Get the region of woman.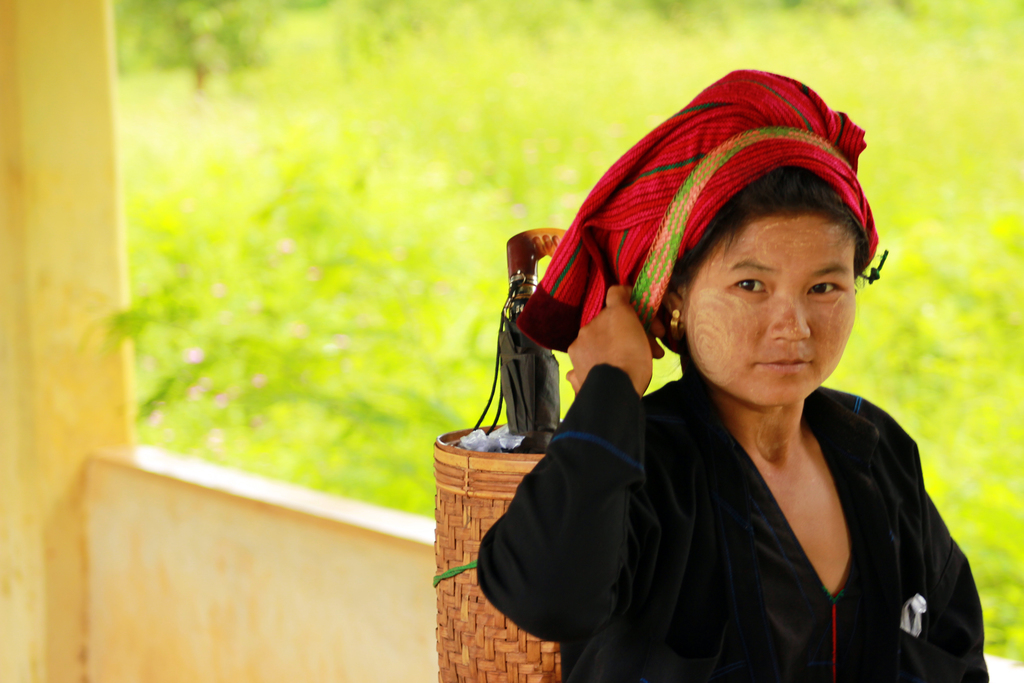
<region>449, 88, 963, 641</region>.
